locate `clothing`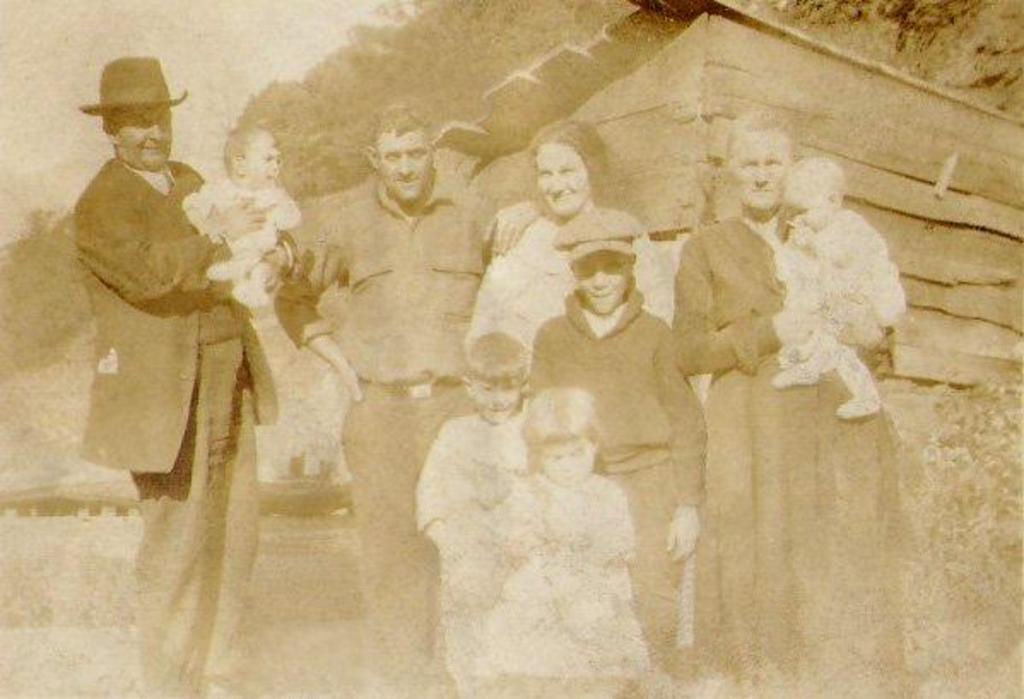
bbox=(665, 210, 889, 697)
